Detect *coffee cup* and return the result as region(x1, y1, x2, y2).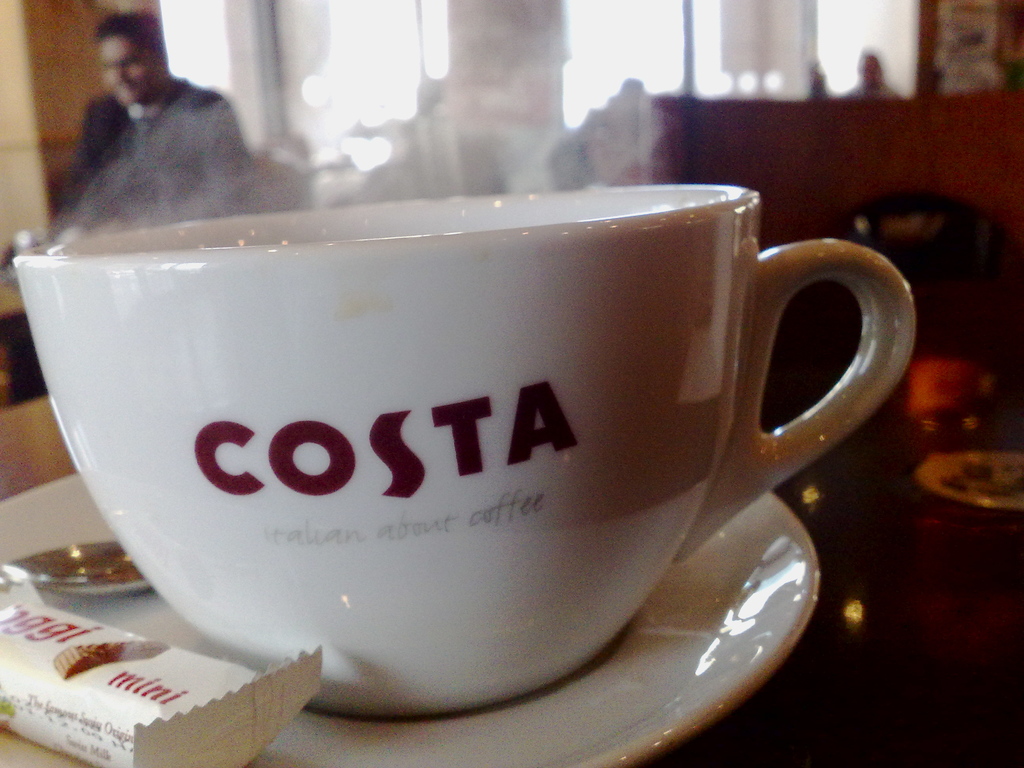
region(13, 181, 916, 721).
